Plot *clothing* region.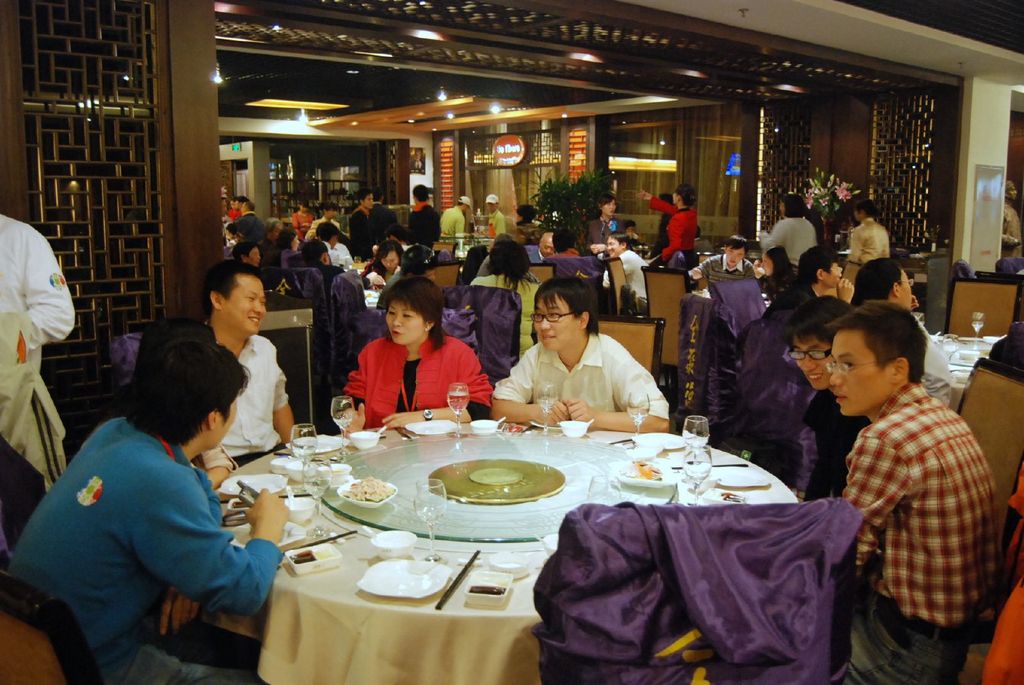
Plotted at (left=765, top=282, right=825, bottom=378).
